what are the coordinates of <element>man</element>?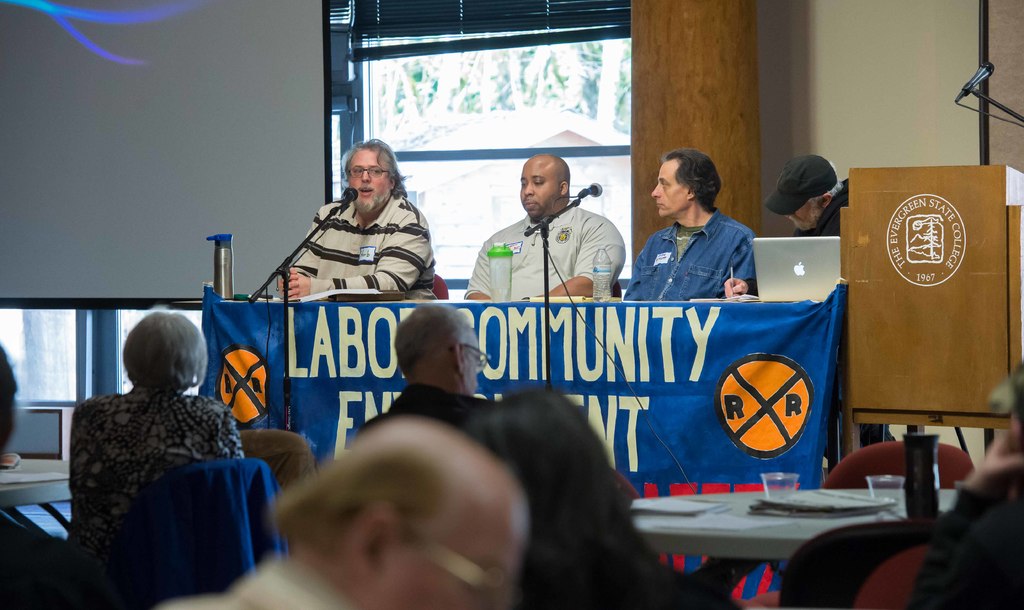
box(347, 298, 502, 433).
